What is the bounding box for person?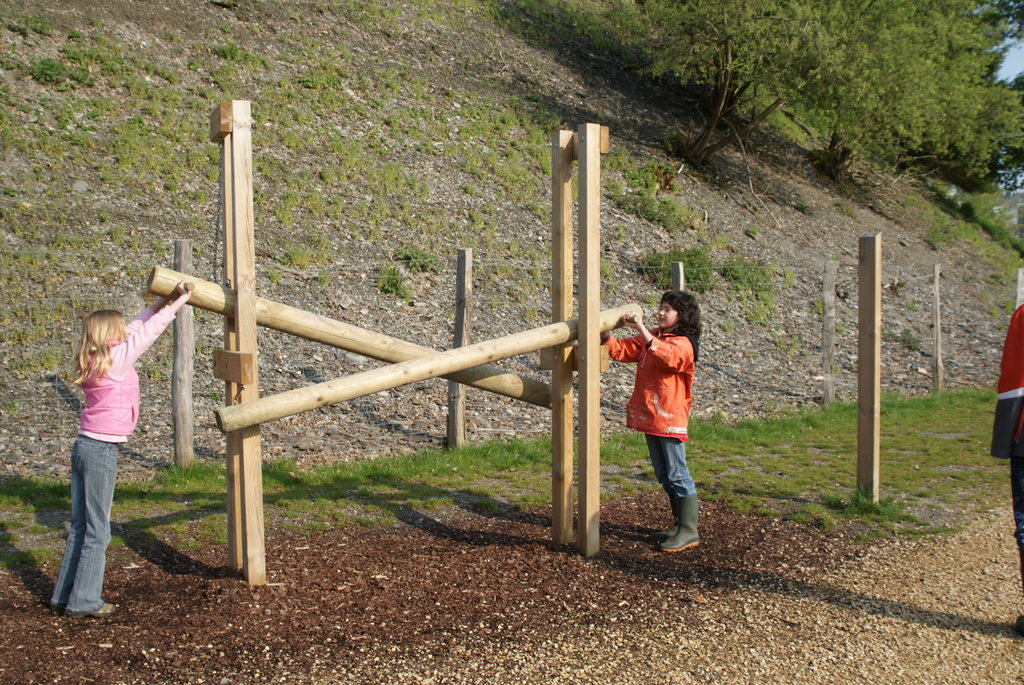
box(52, 283, 193, 615).
